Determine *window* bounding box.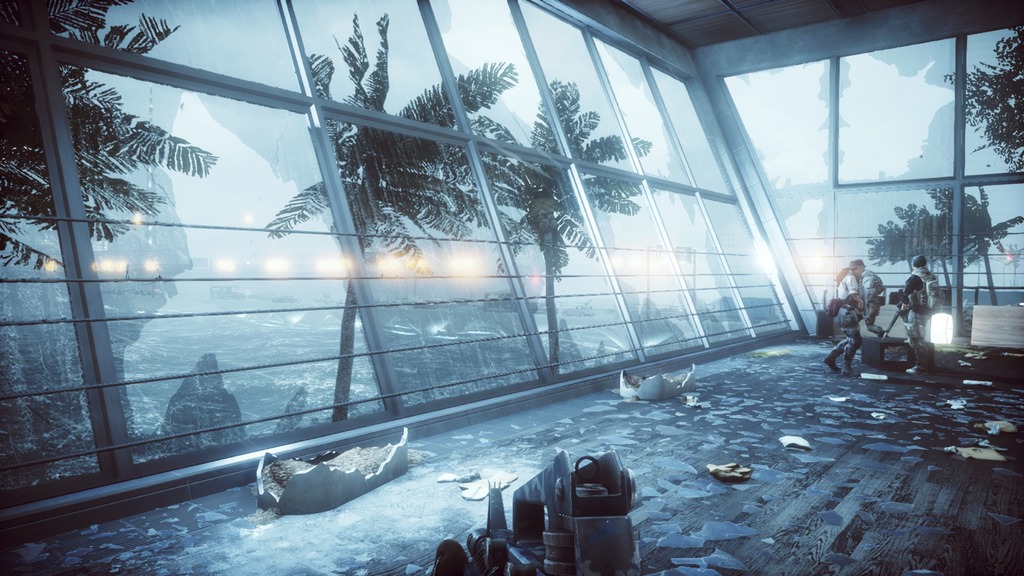
Determined: select_region(522, 0, 640, 167).
